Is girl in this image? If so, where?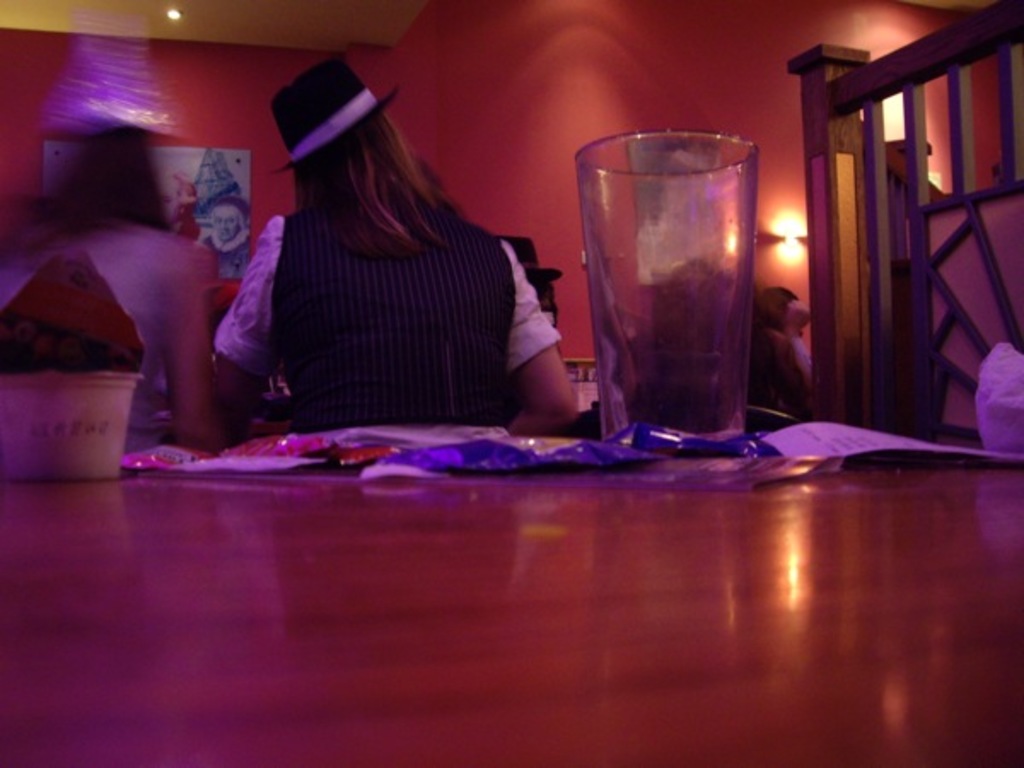
Yes, at rect(212, 49, 579, 437).
